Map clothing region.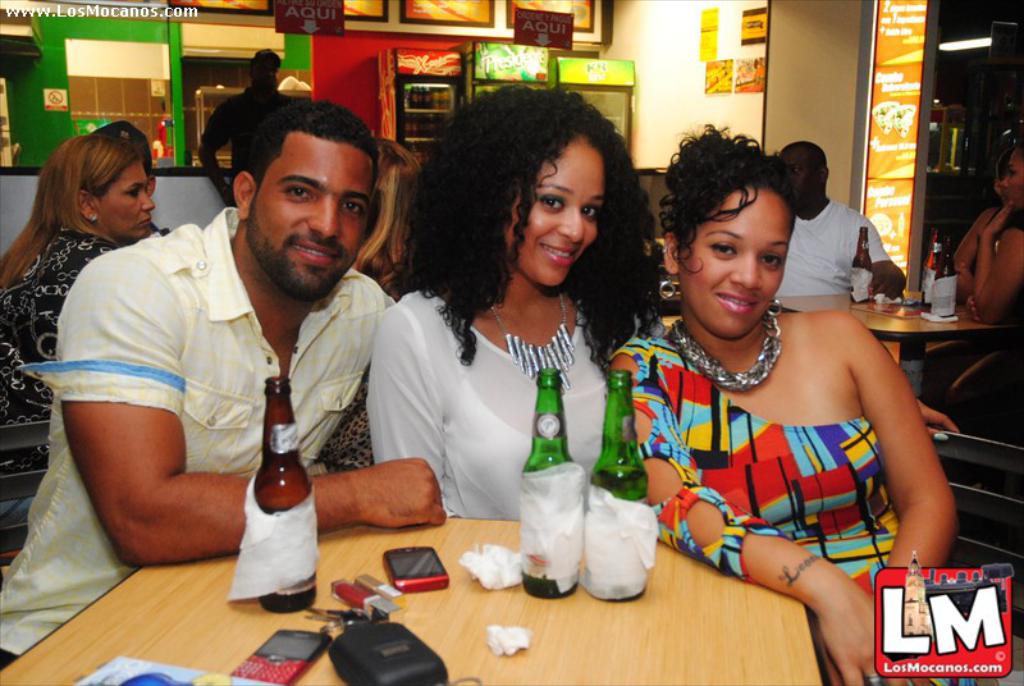
Mapped to Rect(0, 235, 118, 541).
